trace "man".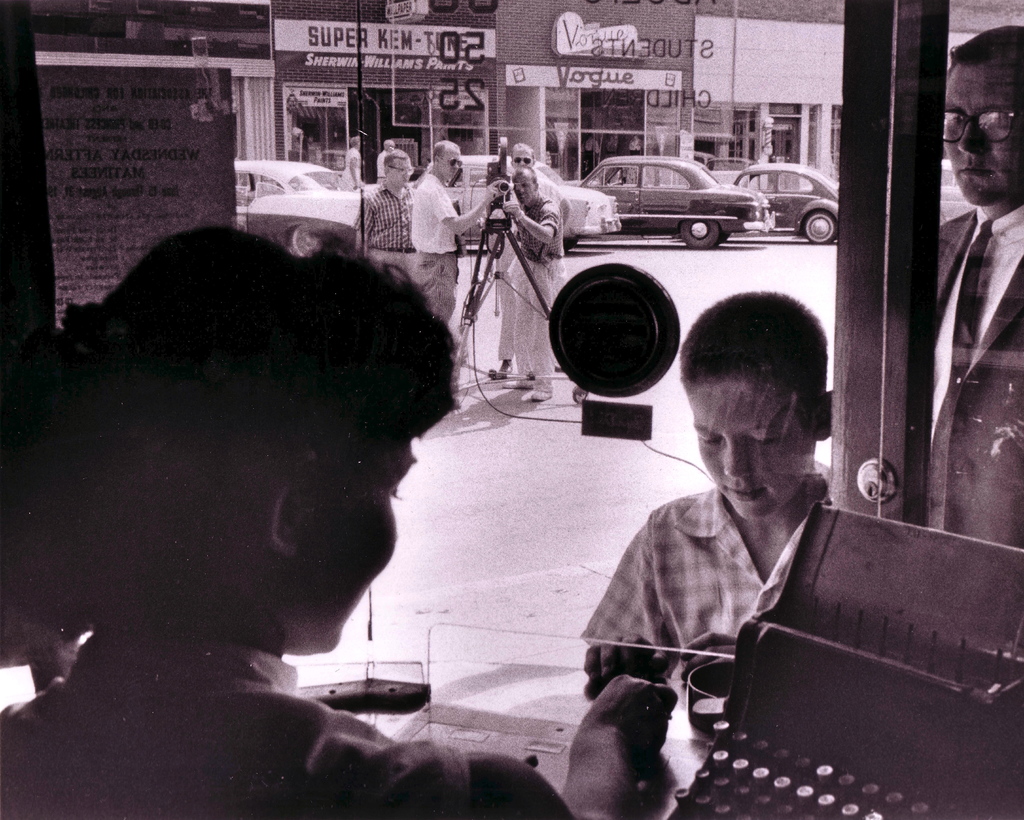
Traced to 378/136/396/184.
